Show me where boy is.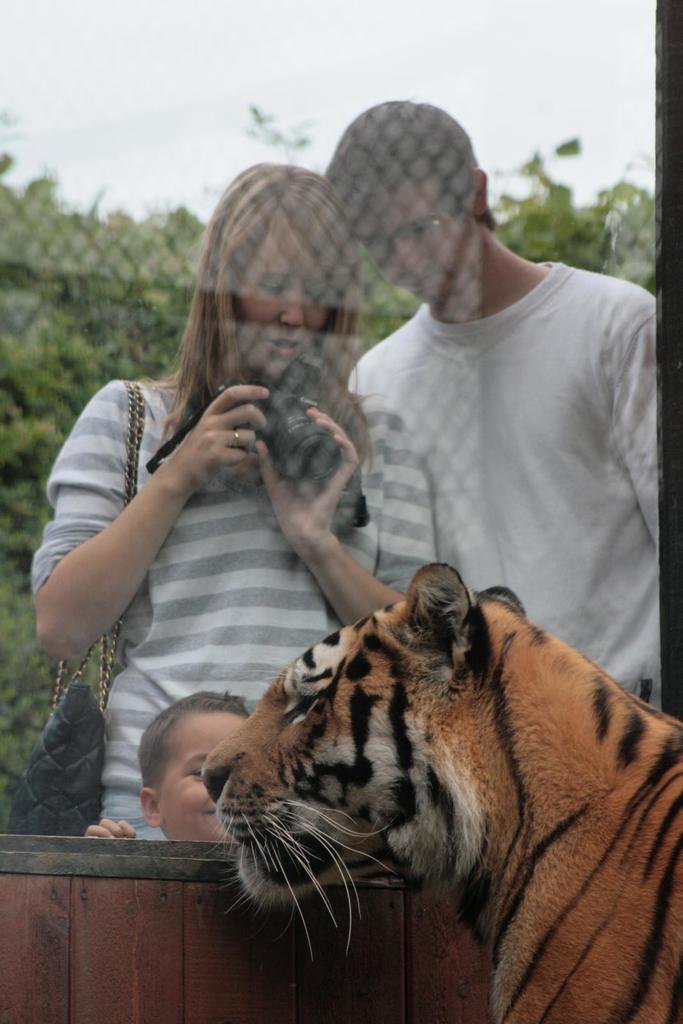
boy is at box=[82, 686, 257, 851].
